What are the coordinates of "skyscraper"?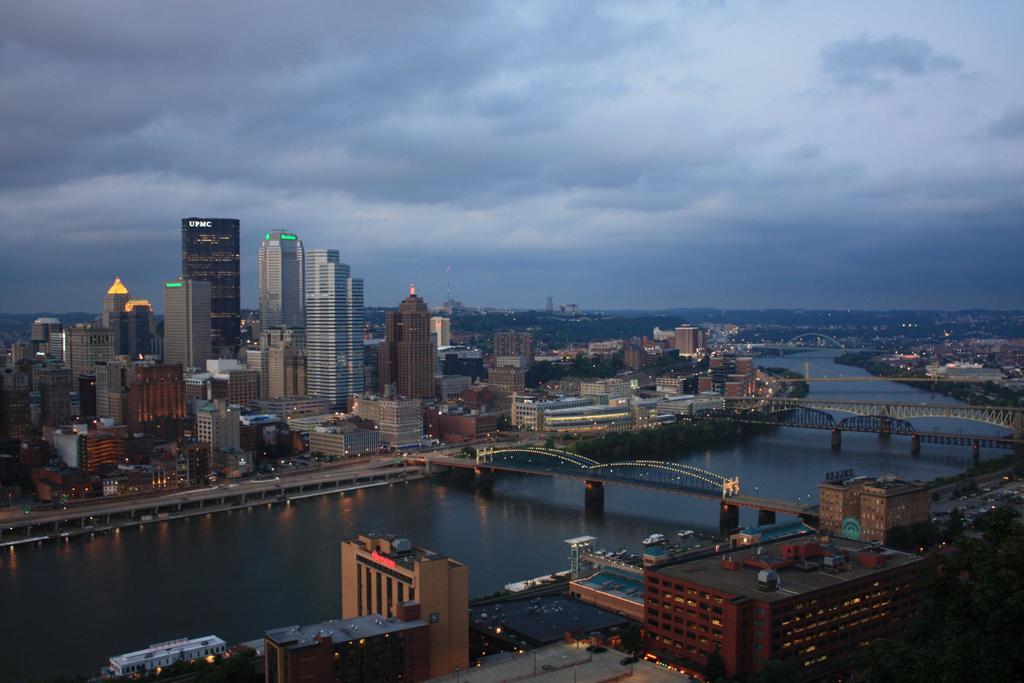
162:277:217:369.
